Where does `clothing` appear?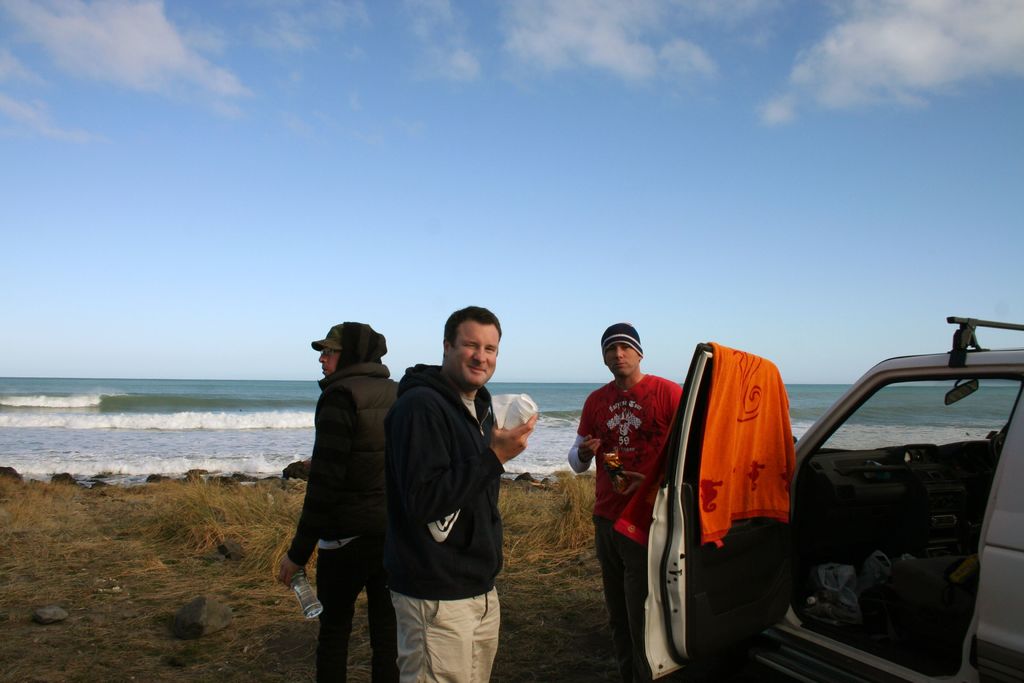
Appears at rect(595, 349, 684, 634).
